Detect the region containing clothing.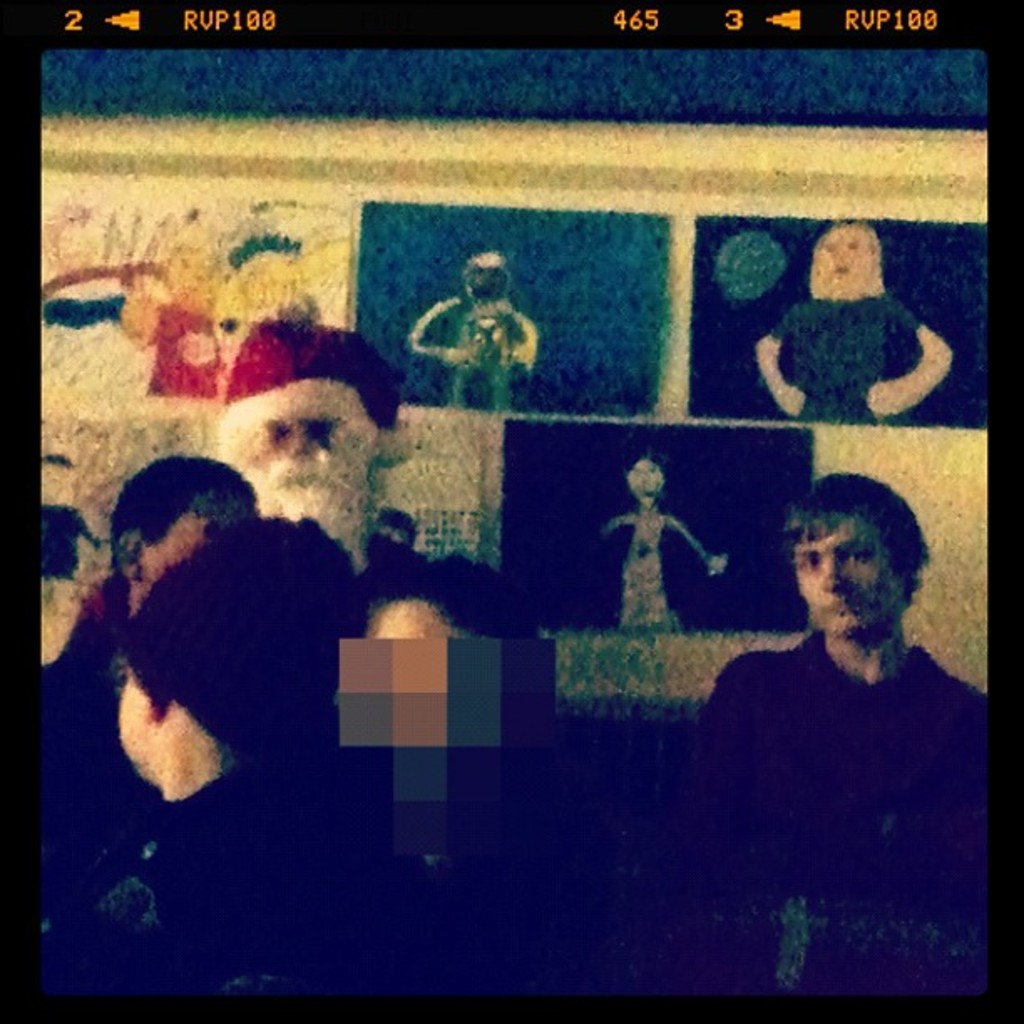
(x1=694, y1=624, x2=992, y2=1009).
